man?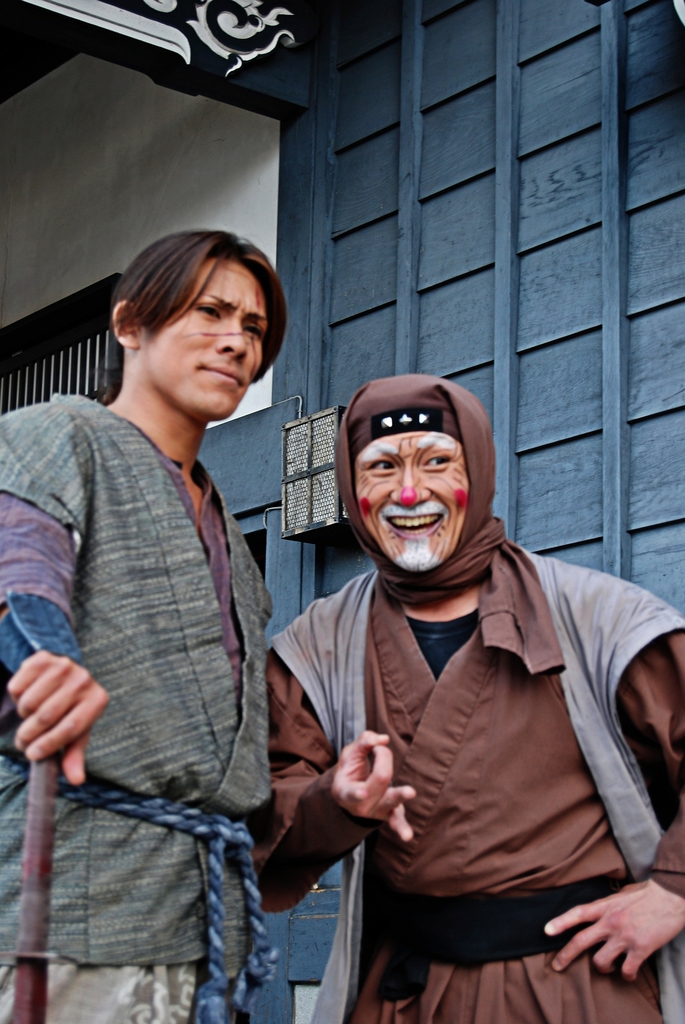
241/348/662/1016
